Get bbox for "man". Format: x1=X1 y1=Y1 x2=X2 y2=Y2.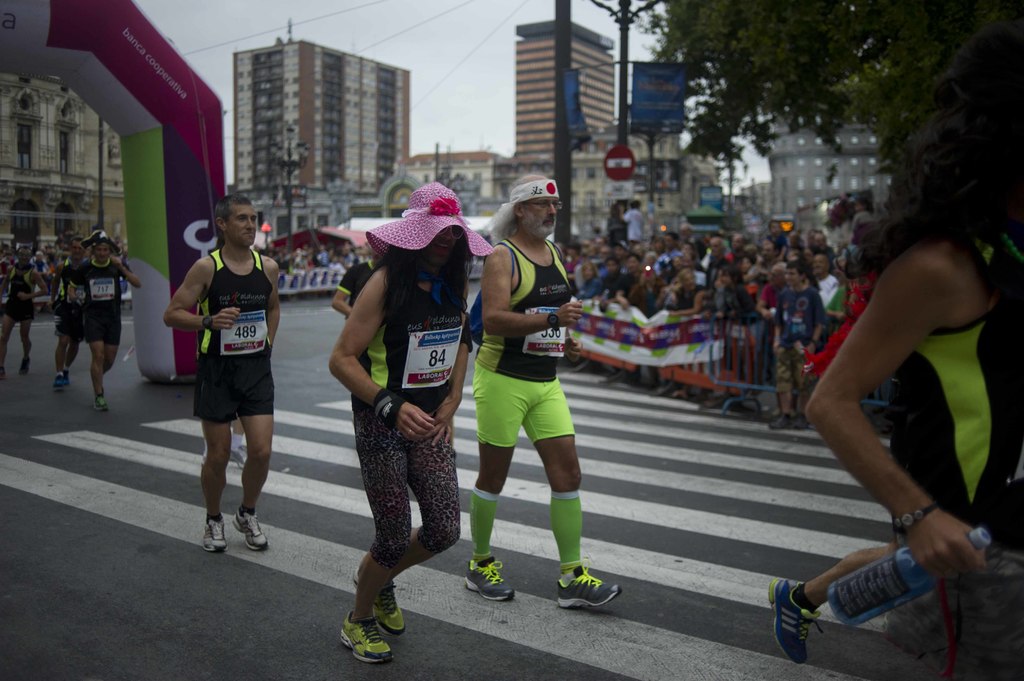
x1=163 y1=184 x2=288 y2=569.
